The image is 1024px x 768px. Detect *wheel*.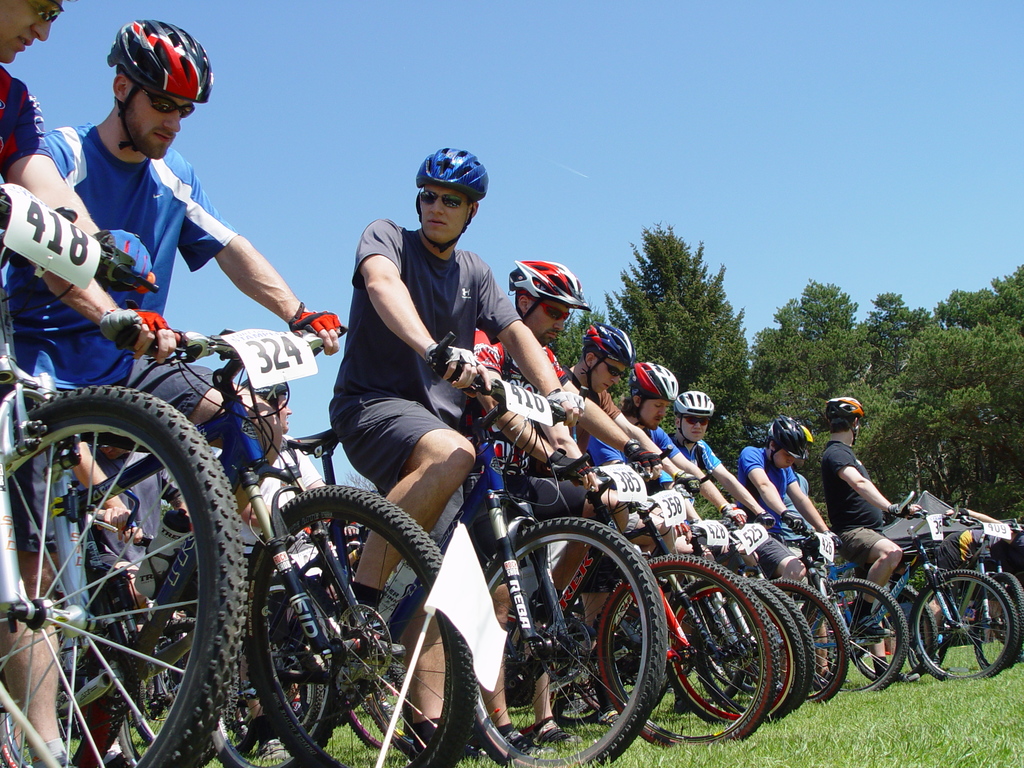
Detection: <bbox>915, 570, 1023, 682</bbox>.
